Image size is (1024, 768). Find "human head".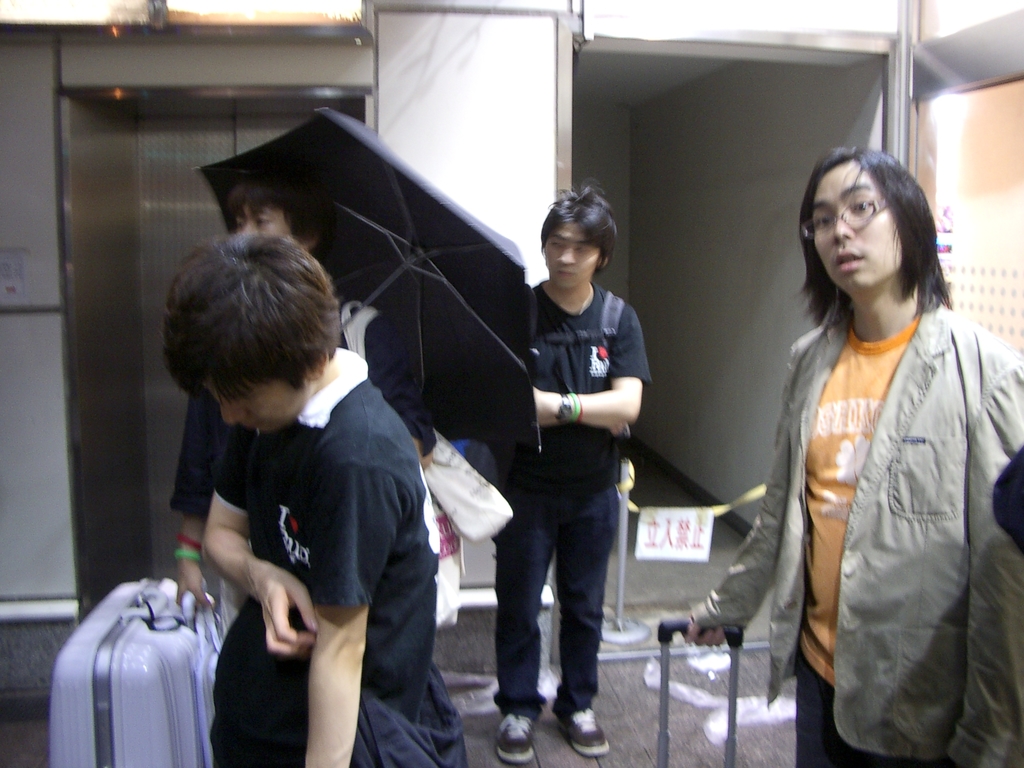
<box>227,159,336,249</box>.
